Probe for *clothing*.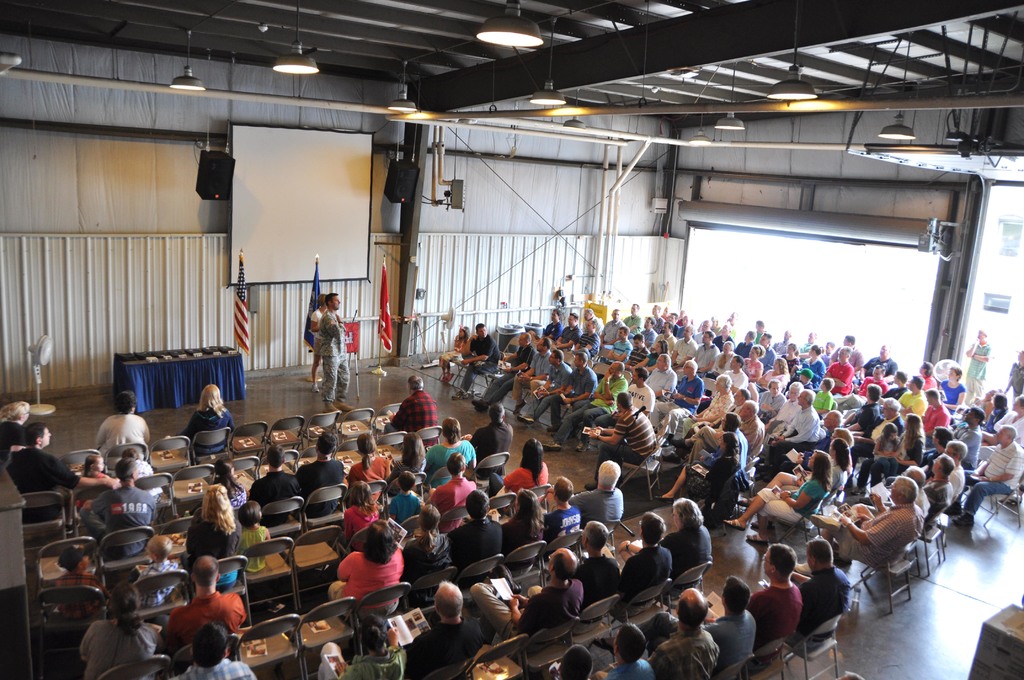
Probe result: bbox(850, 400, 876, 426).
